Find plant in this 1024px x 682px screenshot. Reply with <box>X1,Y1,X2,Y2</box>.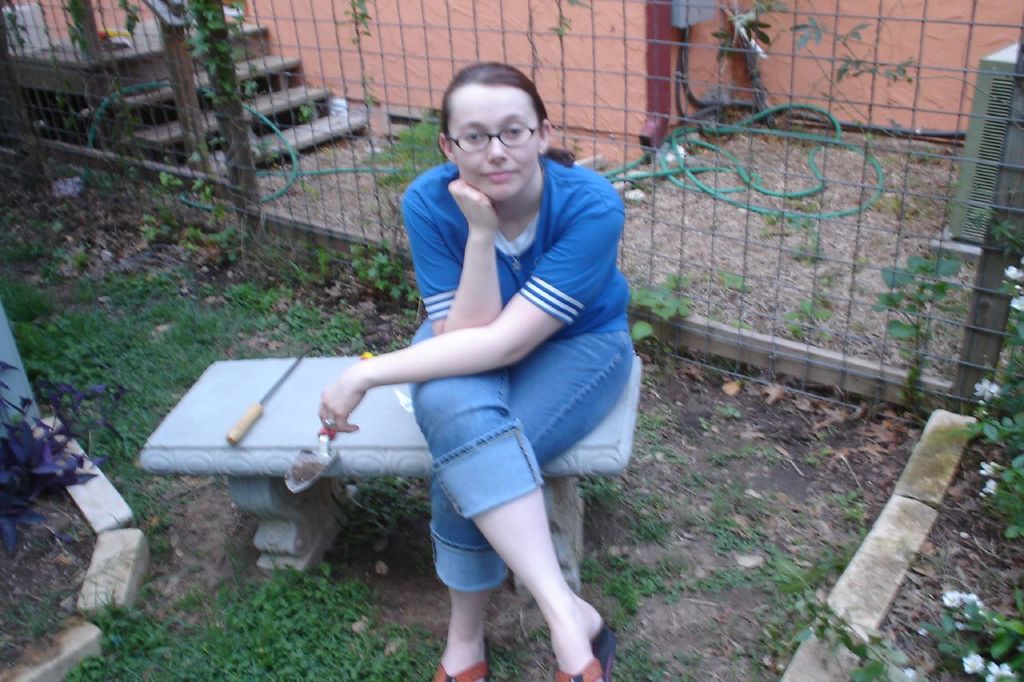
<box>186,0,250,99</box>.
